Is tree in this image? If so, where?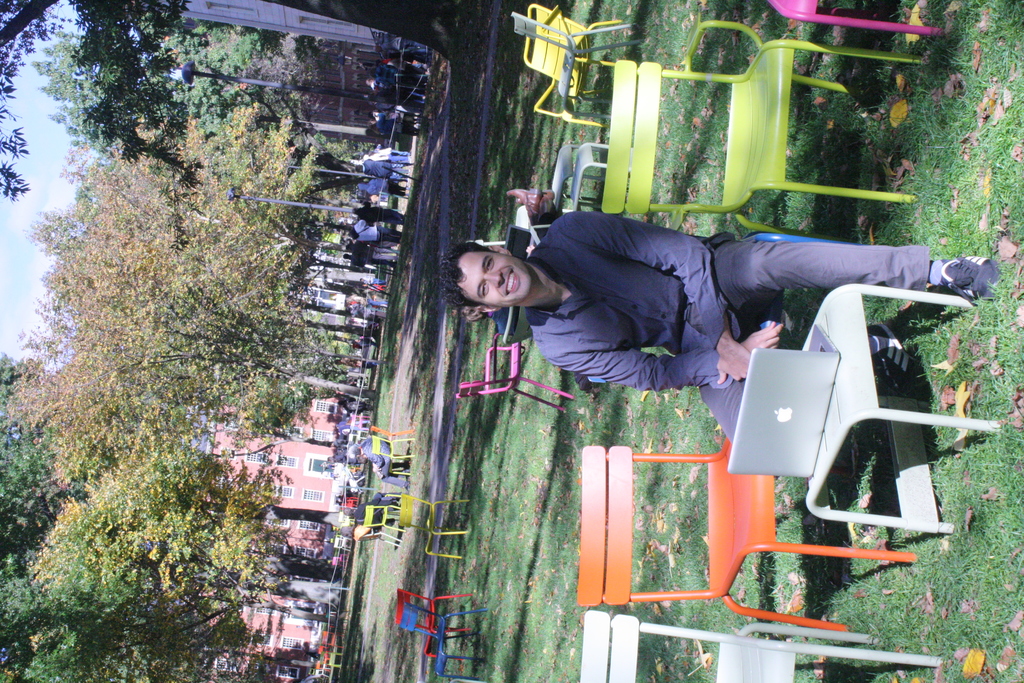
Yes, at l=0, t=544, r=346, b=682.
